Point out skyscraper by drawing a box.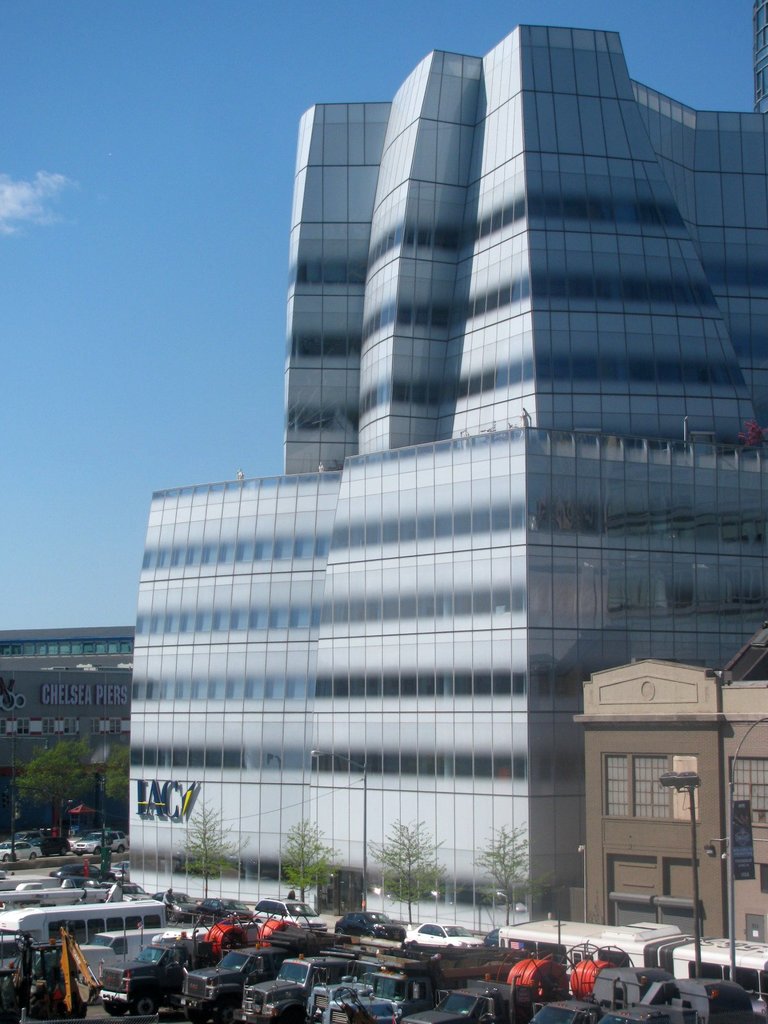
(0,630,132,836).
